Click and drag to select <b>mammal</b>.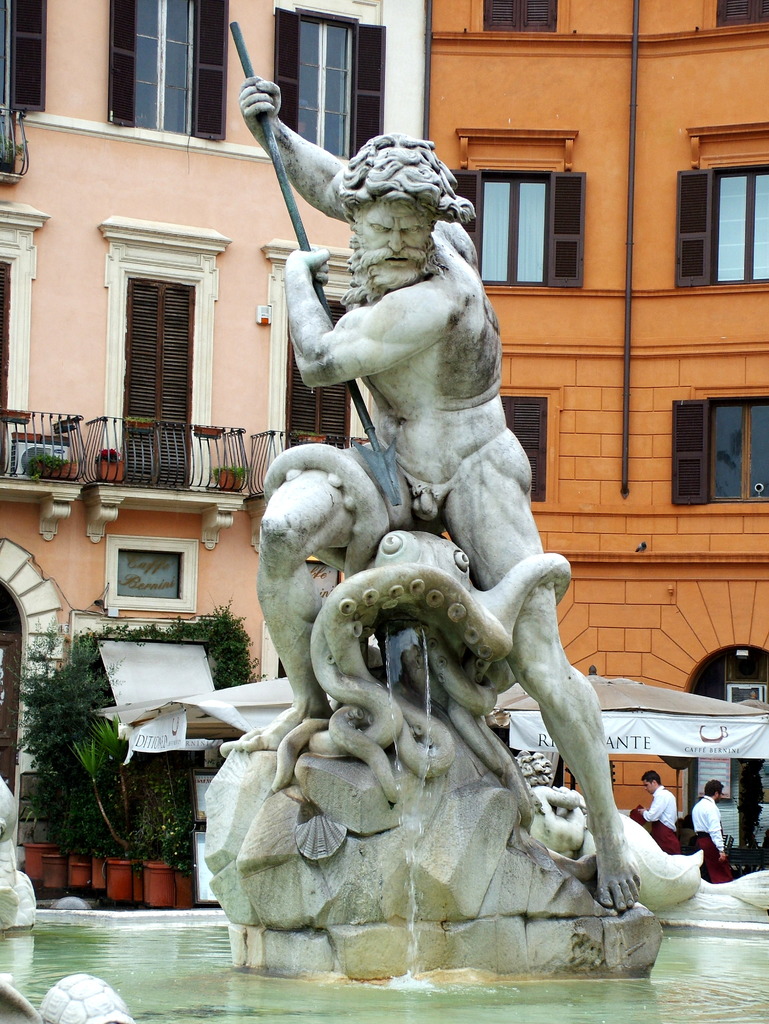
Selection: {"left": 690, "top": 779, "right": 732, "bottom": 882}.
